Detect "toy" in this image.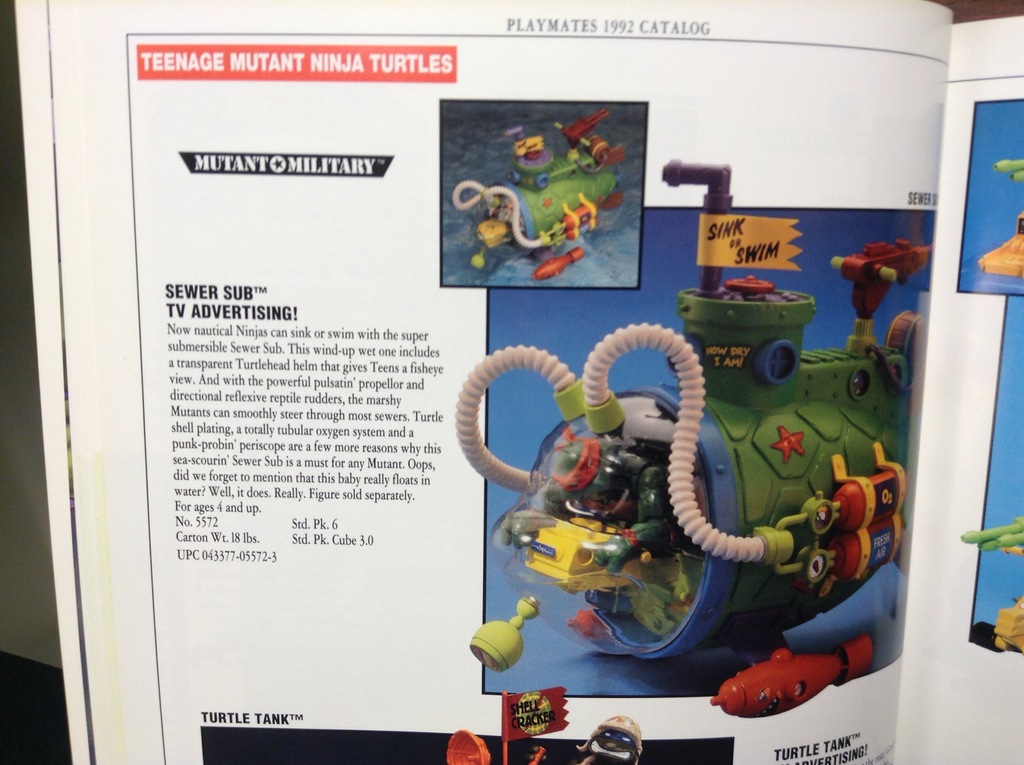
Detection: (978, 158, 1023, 284).
